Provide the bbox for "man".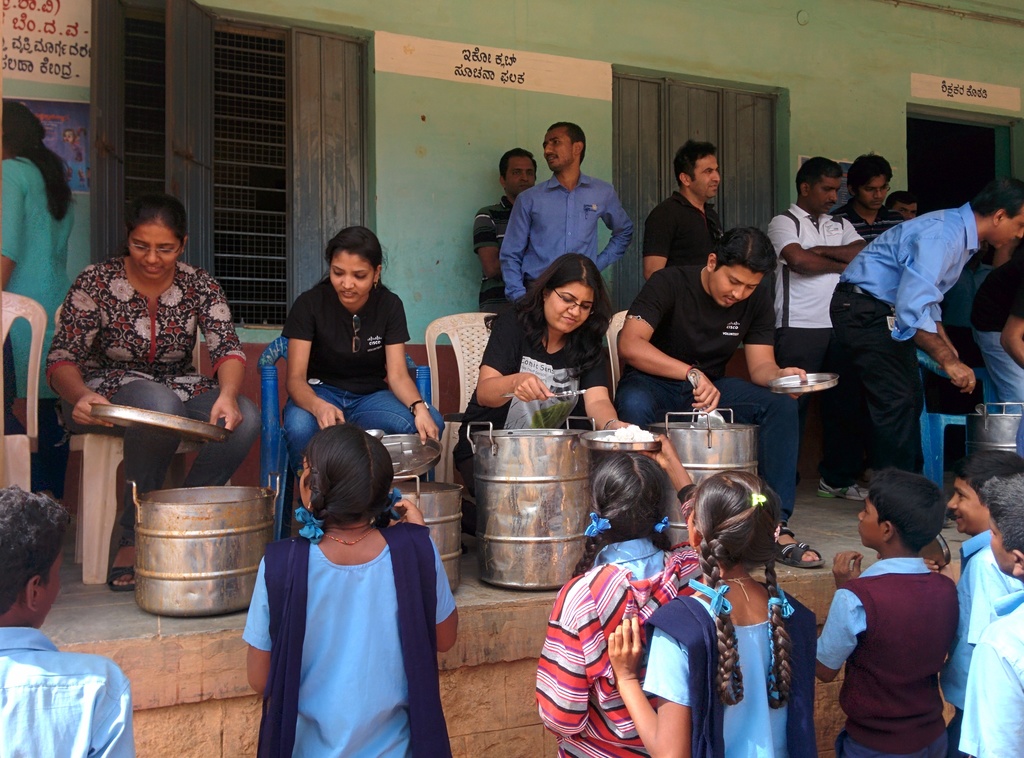
bbox(615, 223, 828, 574).
